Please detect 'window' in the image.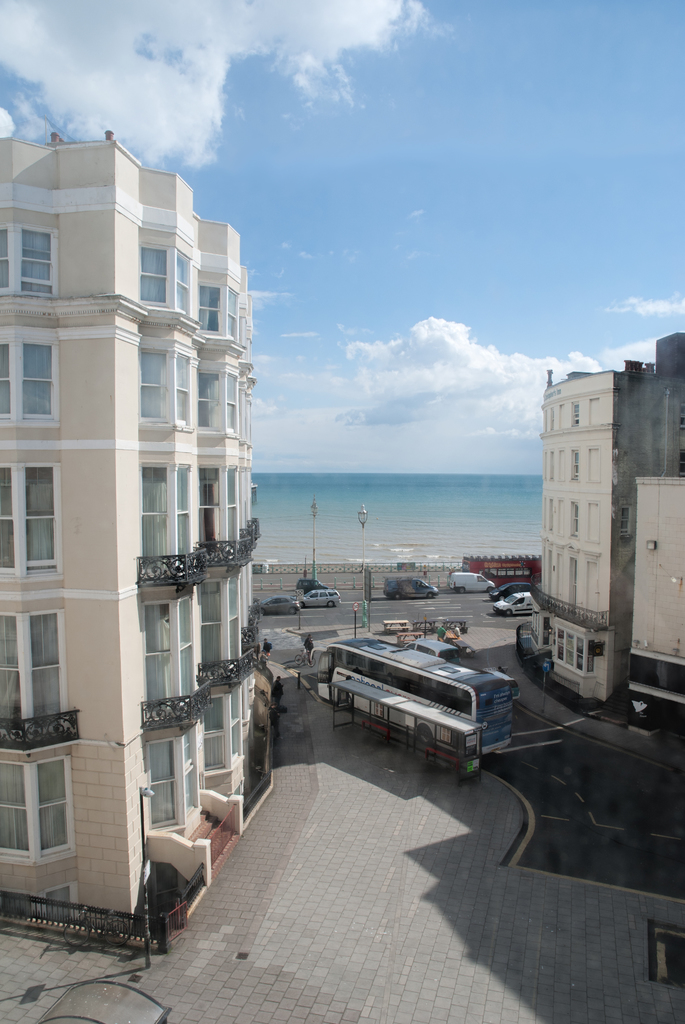
detection(199, 579, 251, 676).
